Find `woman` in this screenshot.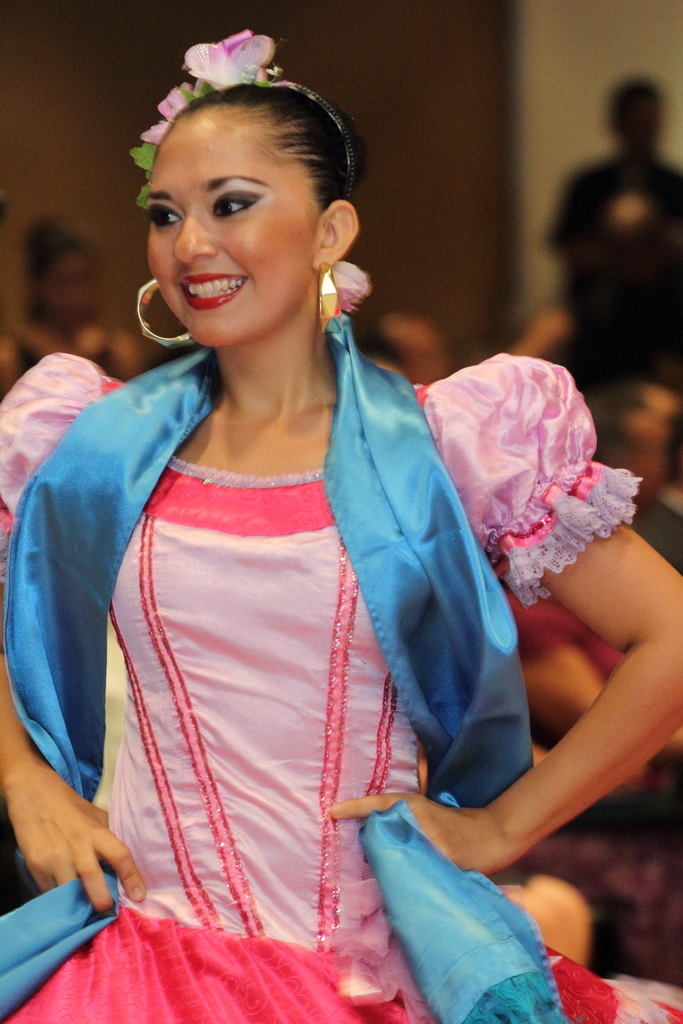
The bounding box for `woman` is pyautogui.locateOnScreen(24, 34, 552, 980).
